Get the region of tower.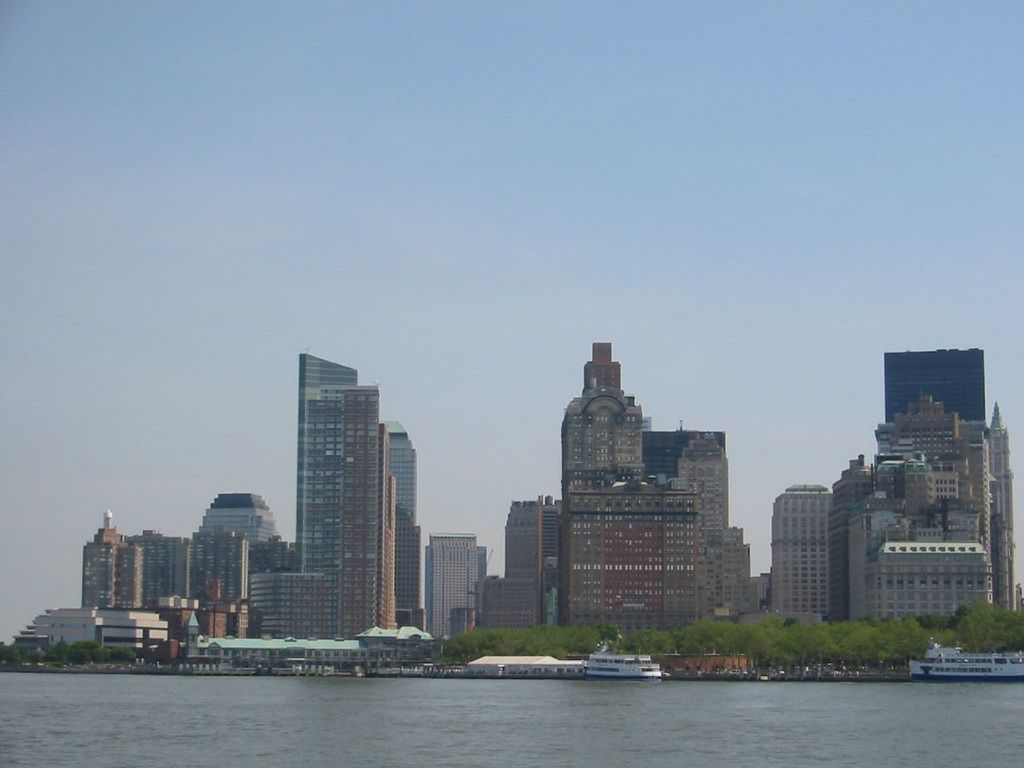
bbox(535, 318, 706, 636).
